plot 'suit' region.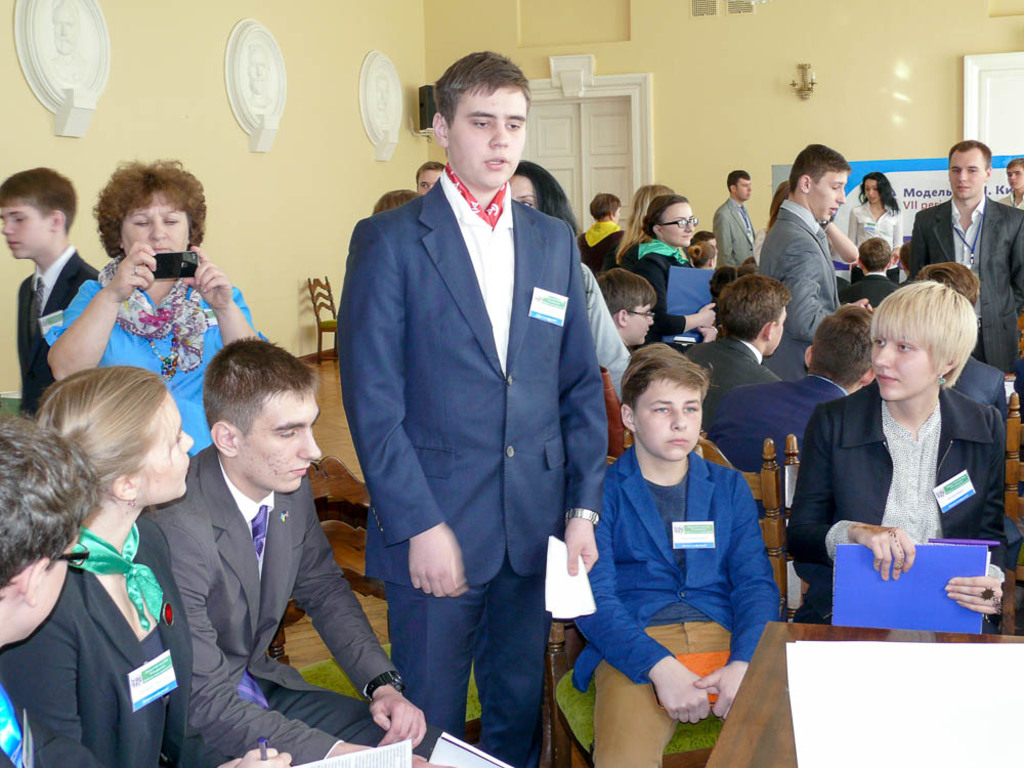
Plotted at (790,376,1008,620).
